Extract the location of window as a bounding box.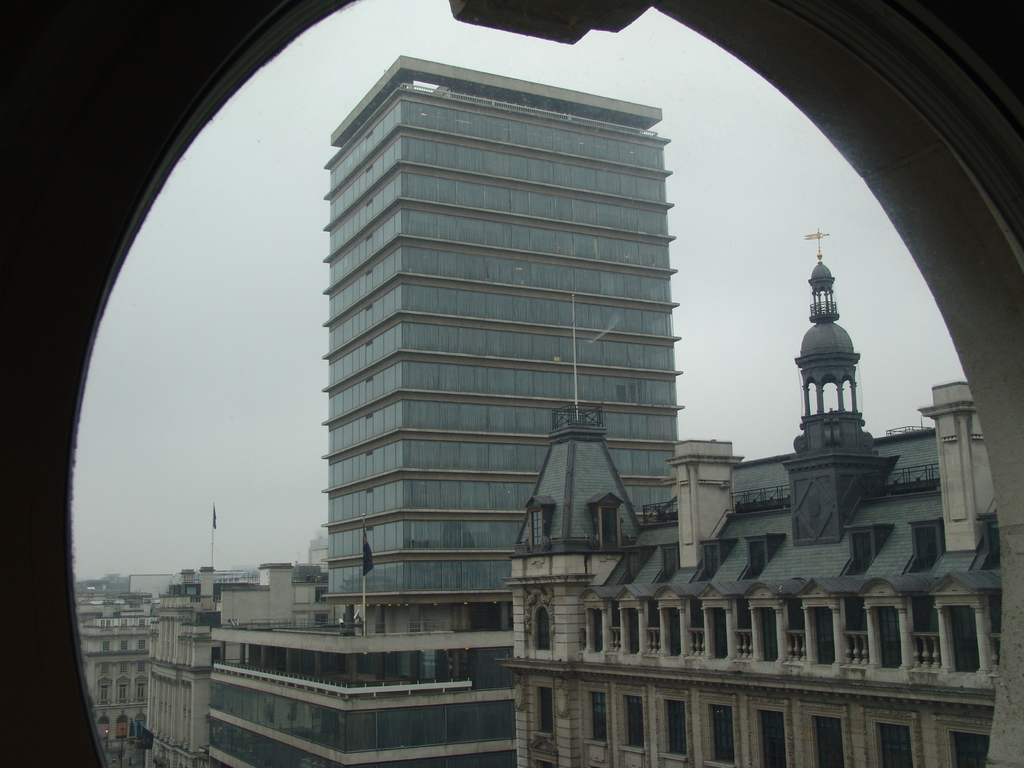
BBox(944, 732, 991, 767).
